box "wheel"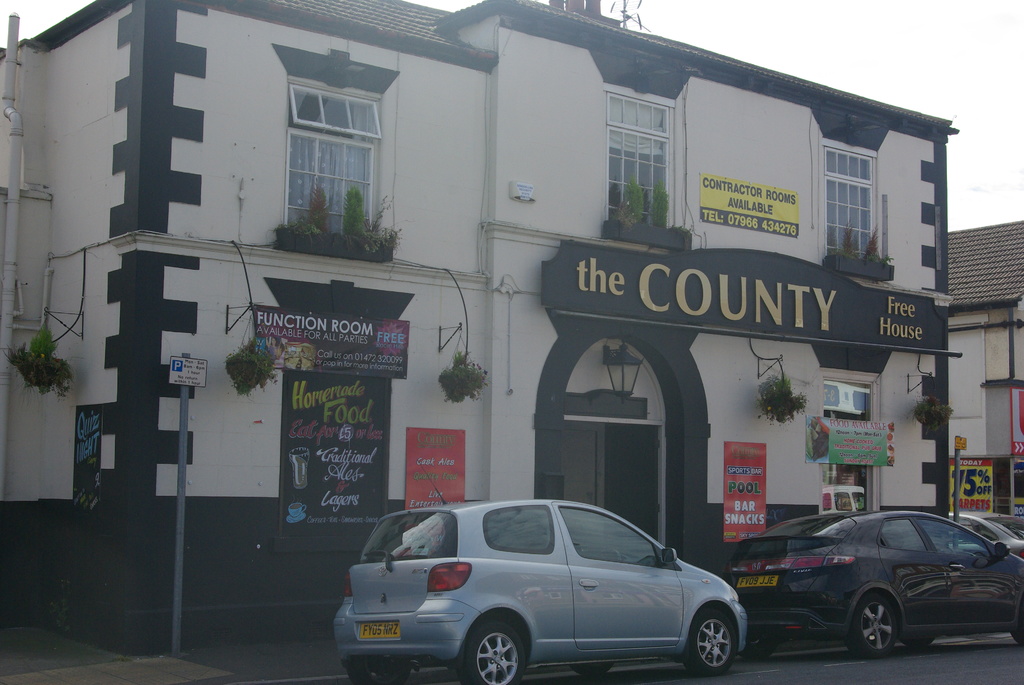
Rect(687, 609, 735, 679)
